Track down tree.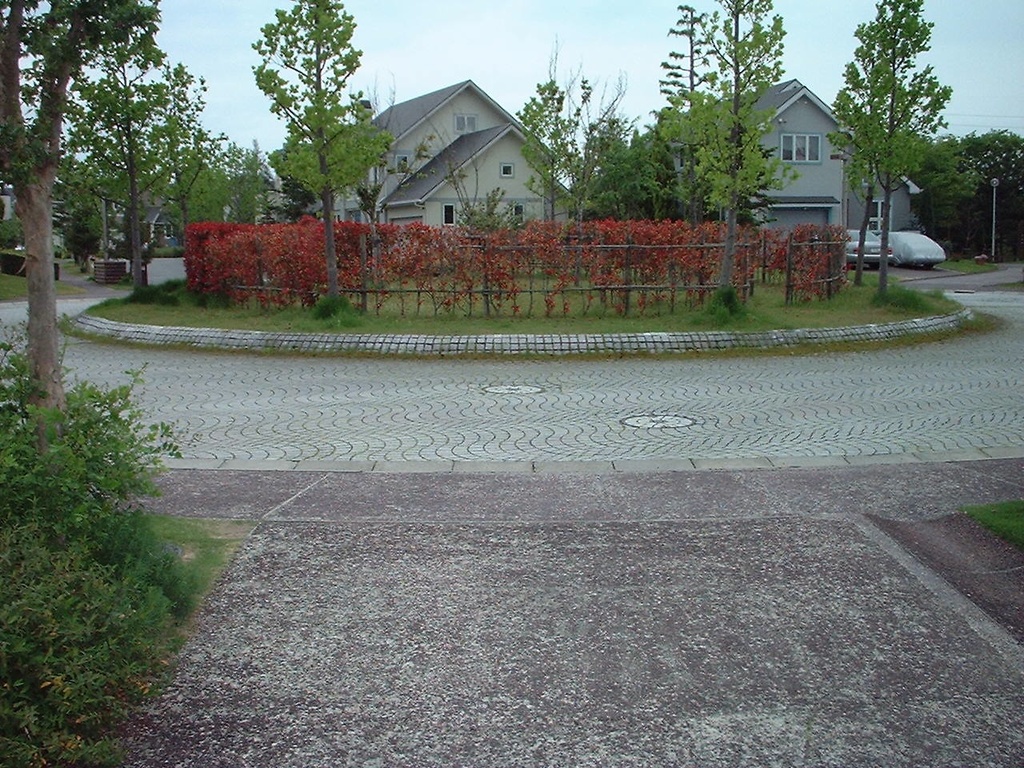
Tracked to (160,123,239,242).
